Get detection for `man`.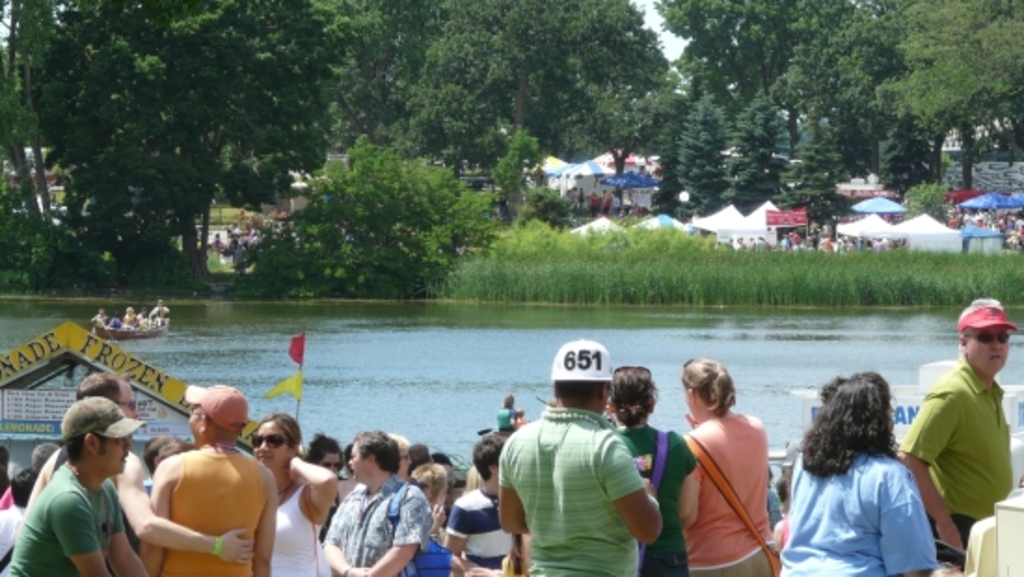
Detection: <region>140, 382, 277, 575</region>.
